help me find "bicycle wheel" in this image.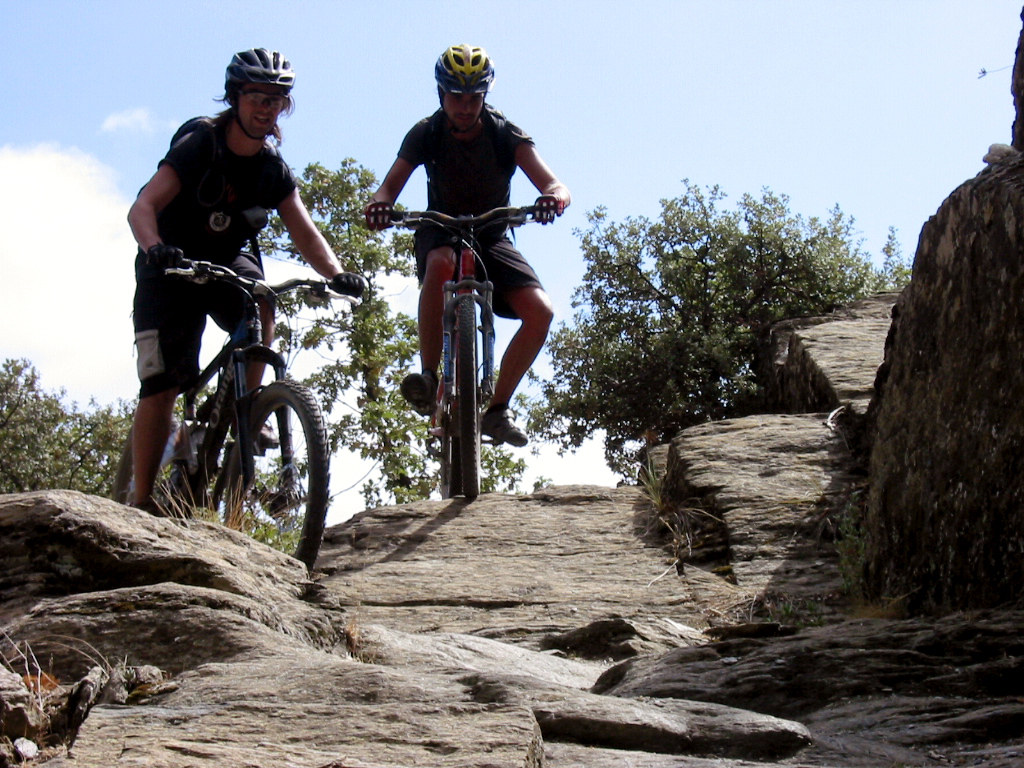
Found it: box(455, 294, 488, 505).
